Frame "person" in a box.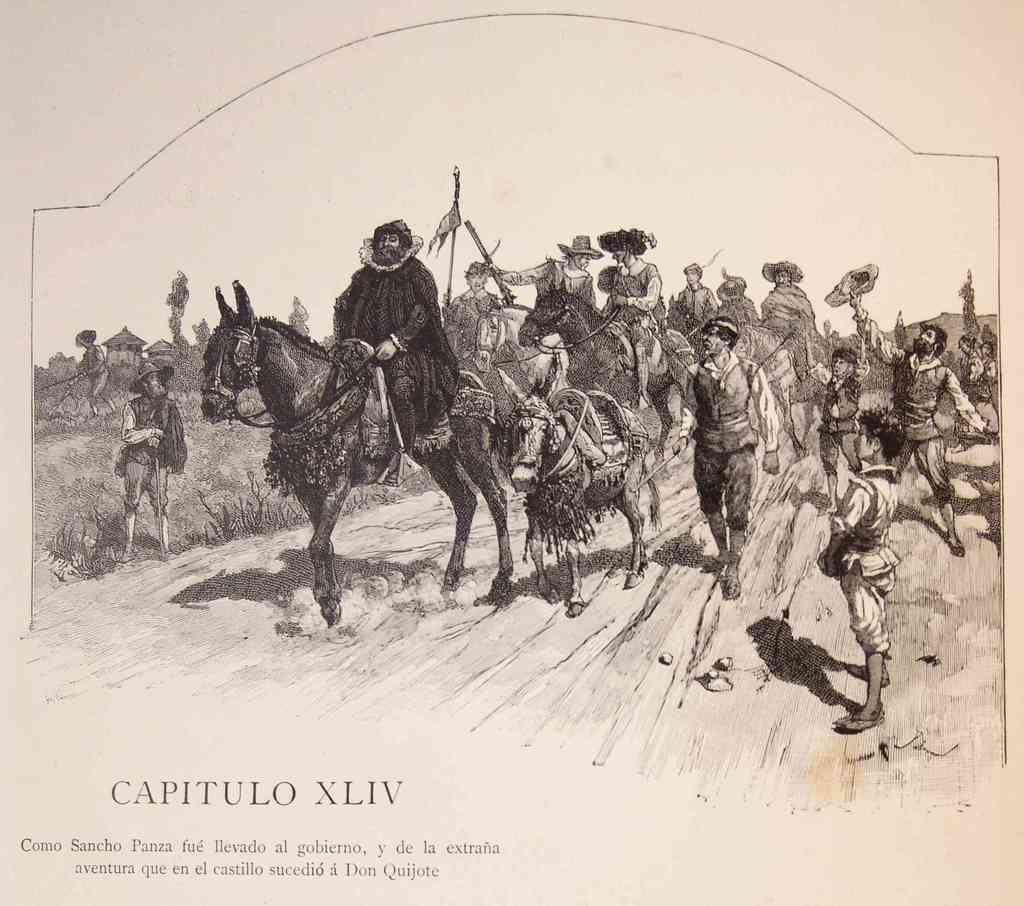
left=812, top=341, right=857, bottom=528.
